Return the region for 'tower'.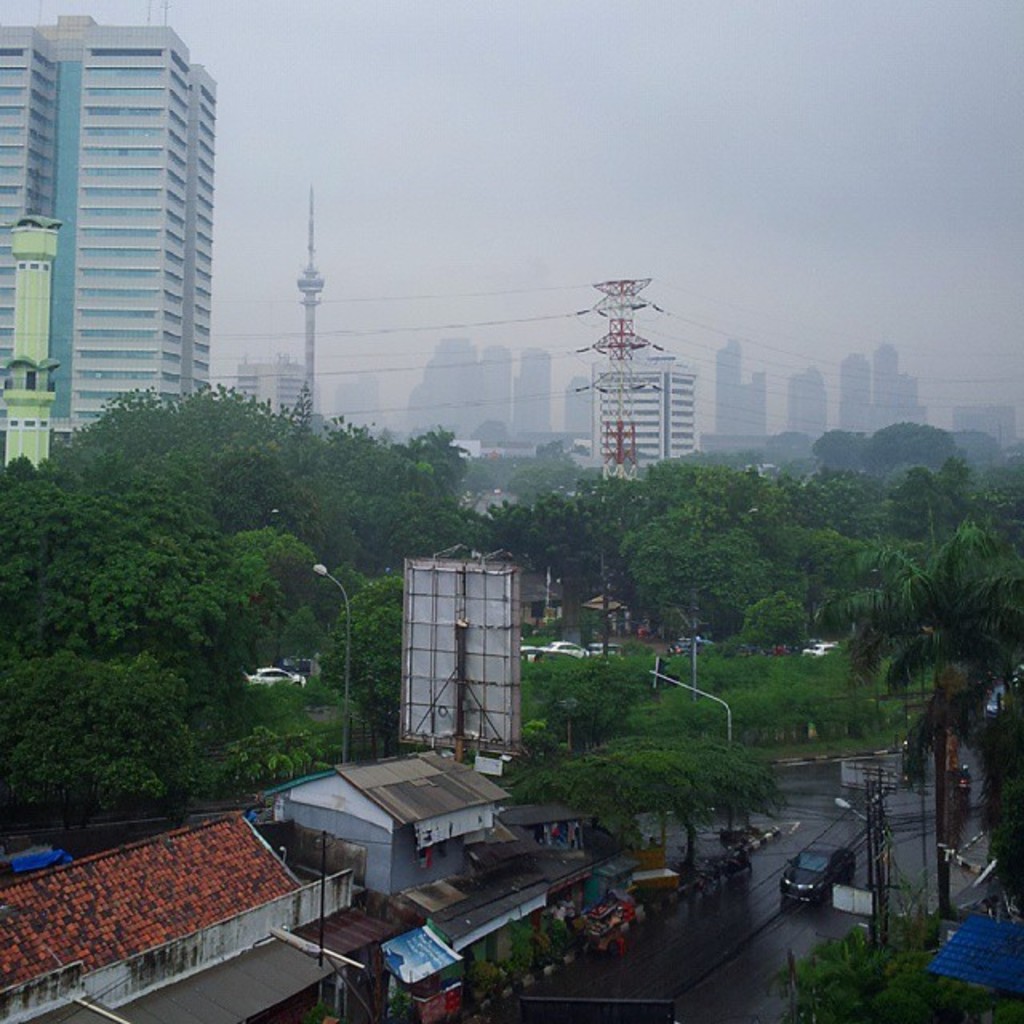
<bbox>867, 339, 899, 432</bbox>.
